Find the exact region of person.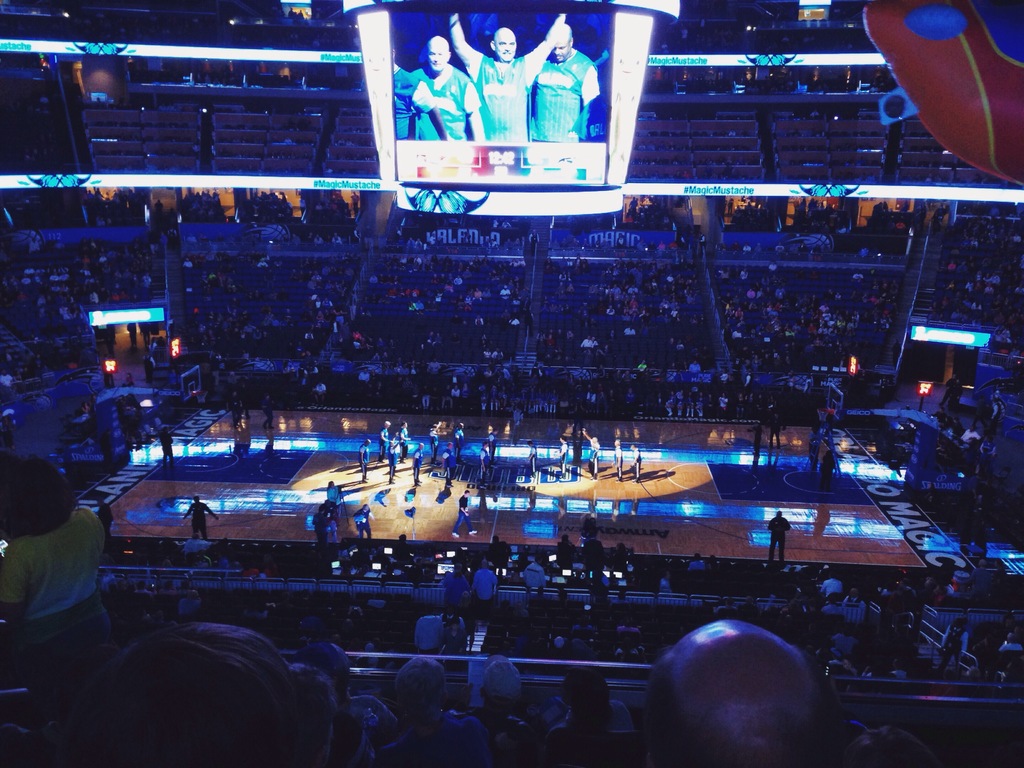
Exact region: pyautogui.locateOnScreen(387, 442, 398, 484).
